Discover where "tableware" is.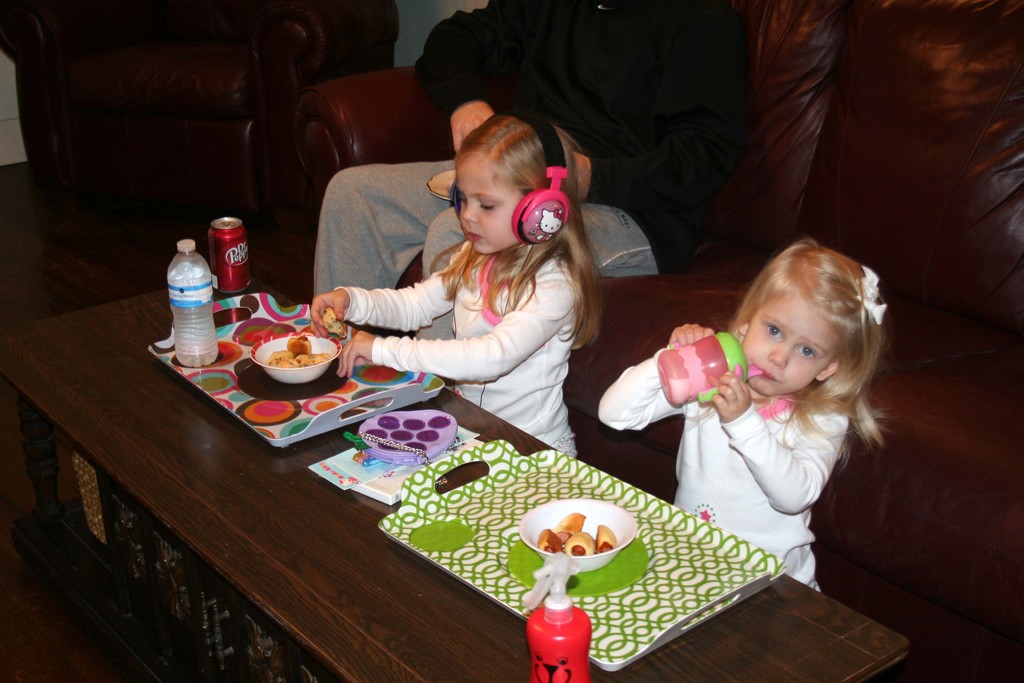
Discovered at box=[172, 237, 212, 367].
